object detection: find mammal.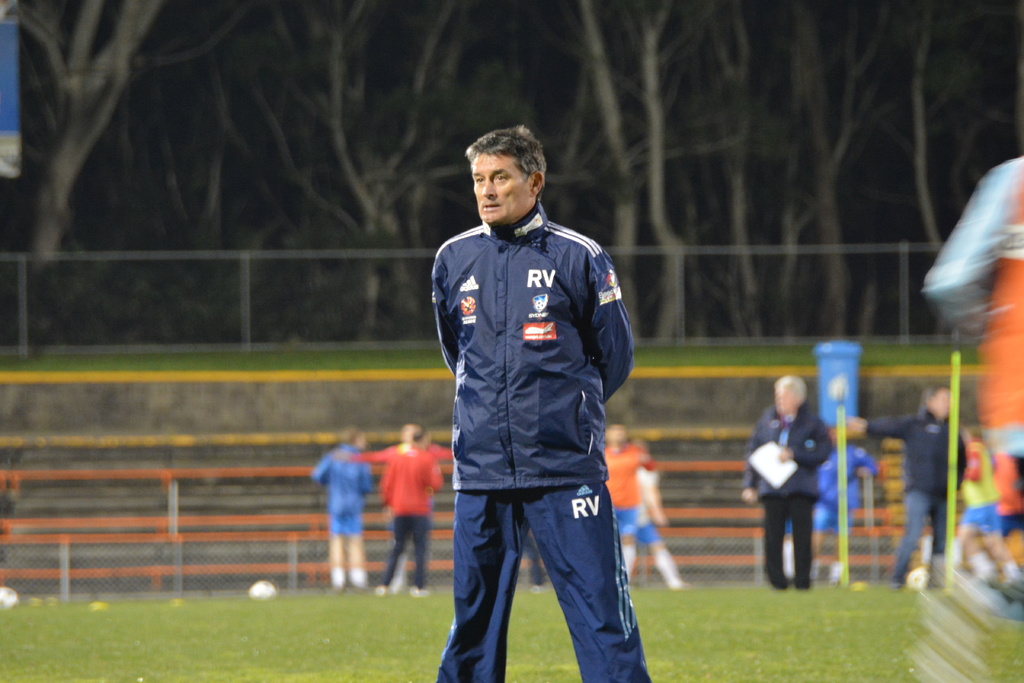
select_region(636, 431, 684, 591).
